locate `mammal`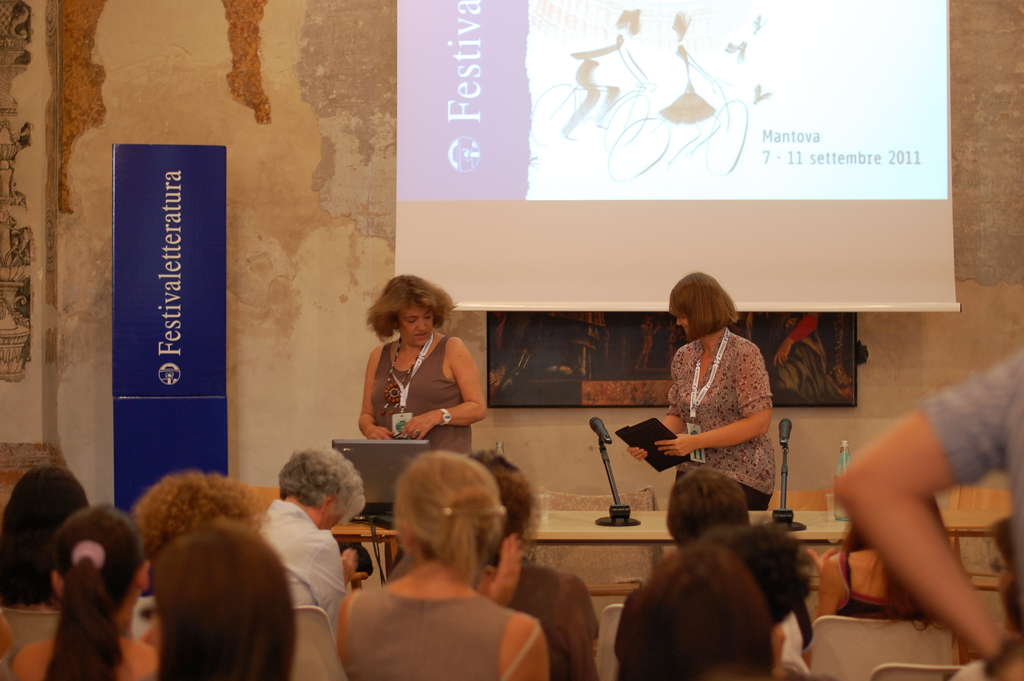
(350,271,483,456)
